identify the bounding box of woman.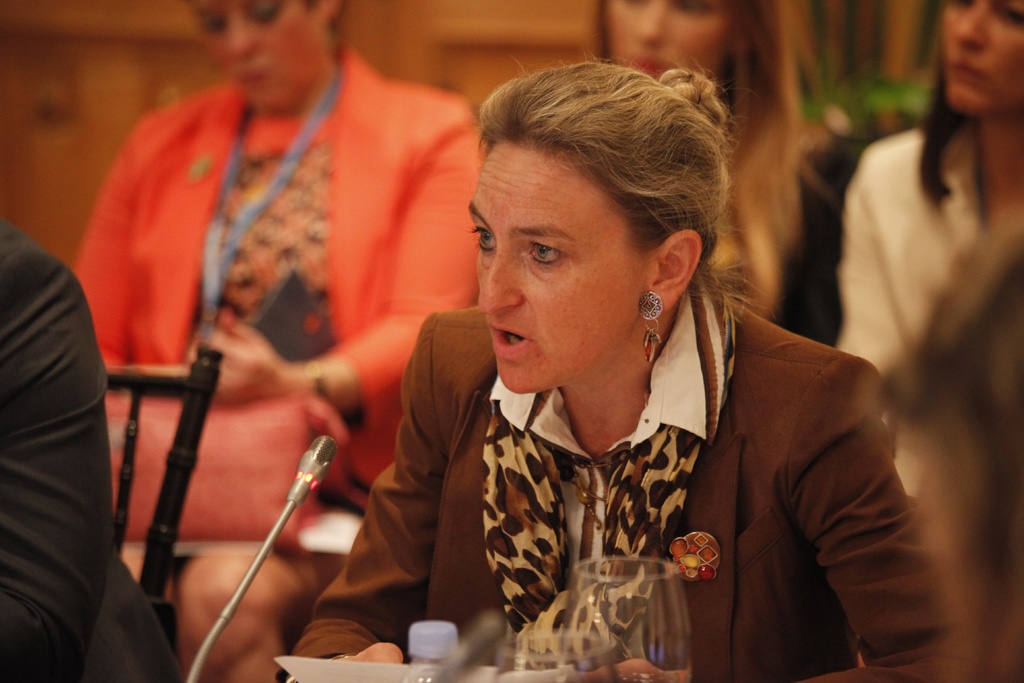
(x1=267, y1=56, x2=957, y2=682).
